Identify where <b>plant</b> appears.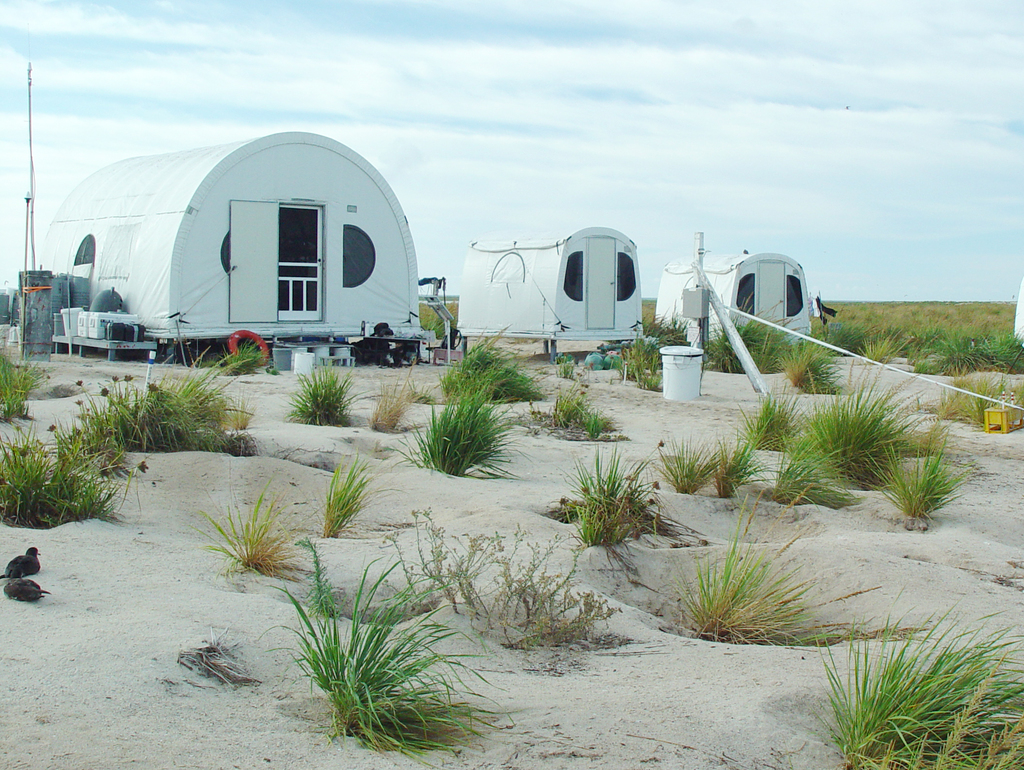
Appears at [760, 405, 868, 507].
